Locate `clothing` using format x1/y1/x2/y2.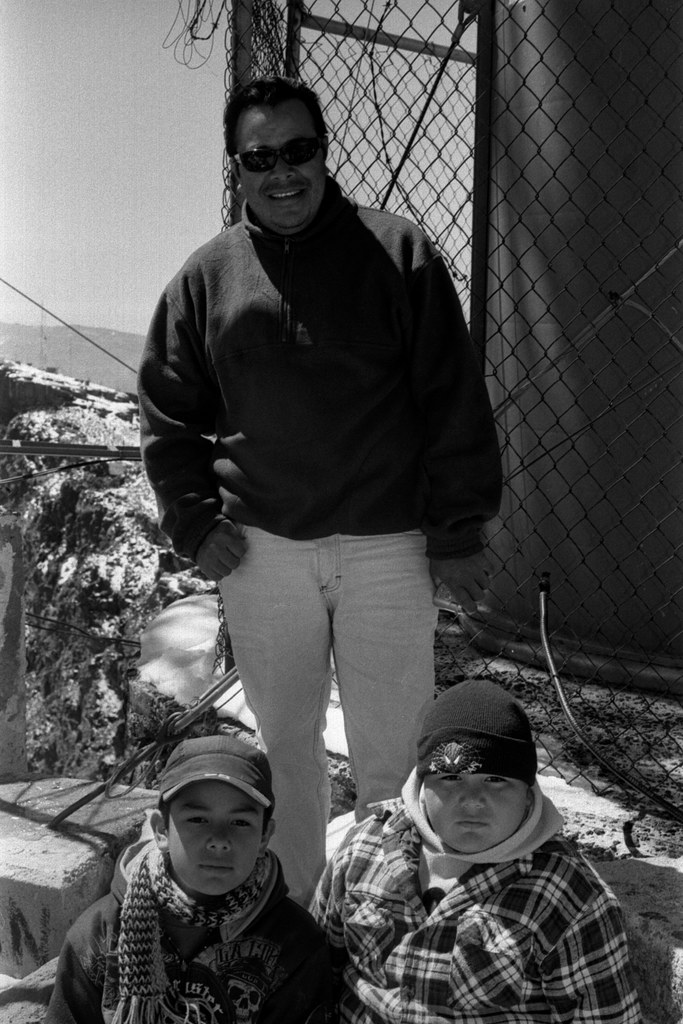
128/194/510/918.
